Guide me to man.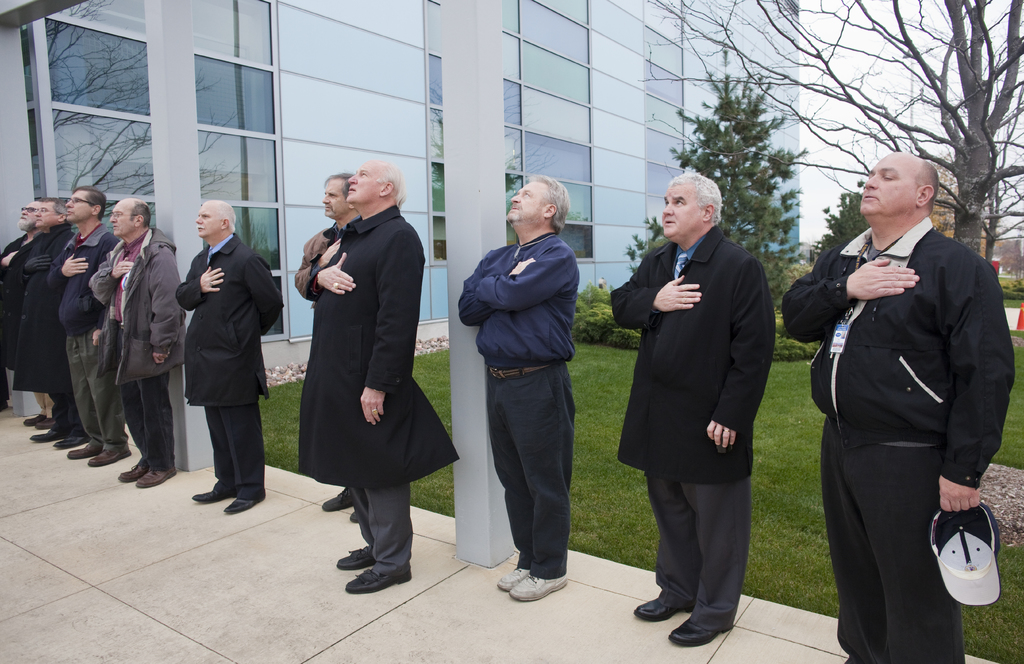
Guidance: l=0, t=193, r=43, b=423.
